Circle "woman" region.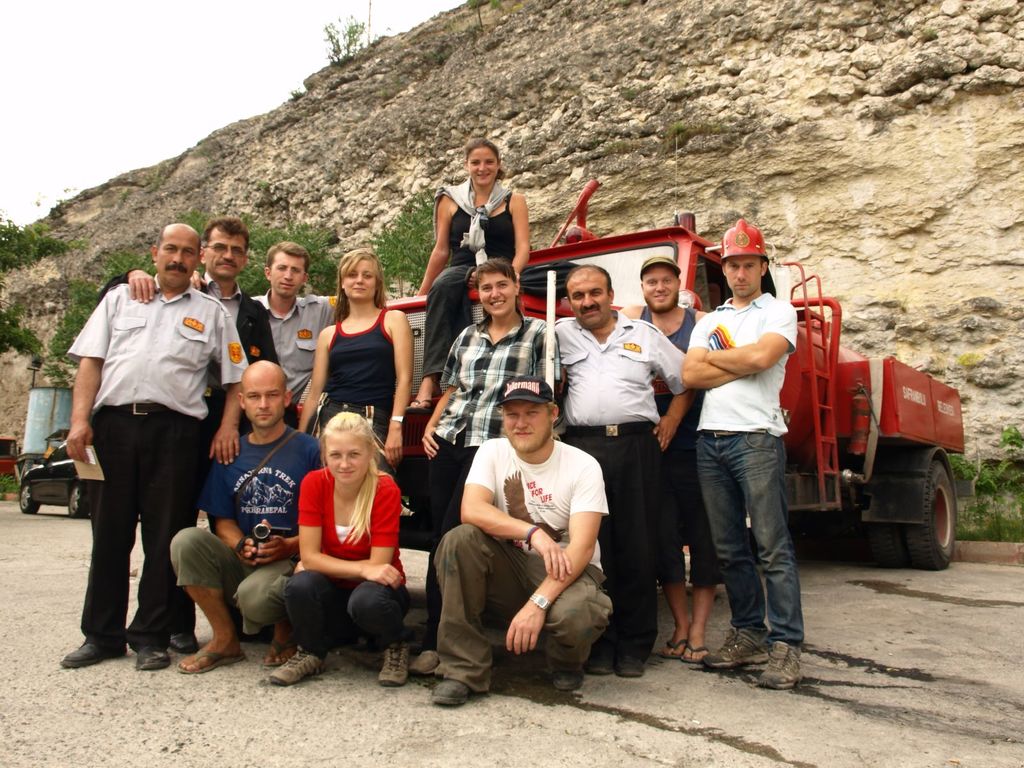
Region: [left=419, top=254, right=552, bottom=682].
